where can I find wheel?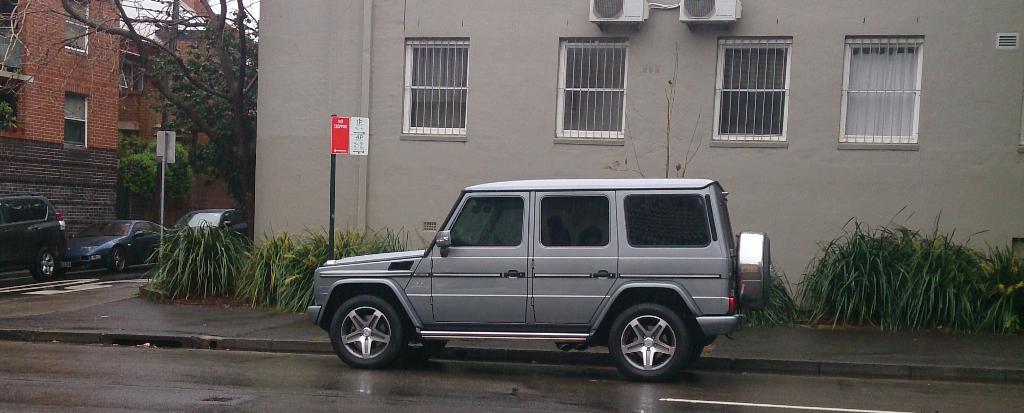
You can find it at locate(736, 230, 769, 310).
